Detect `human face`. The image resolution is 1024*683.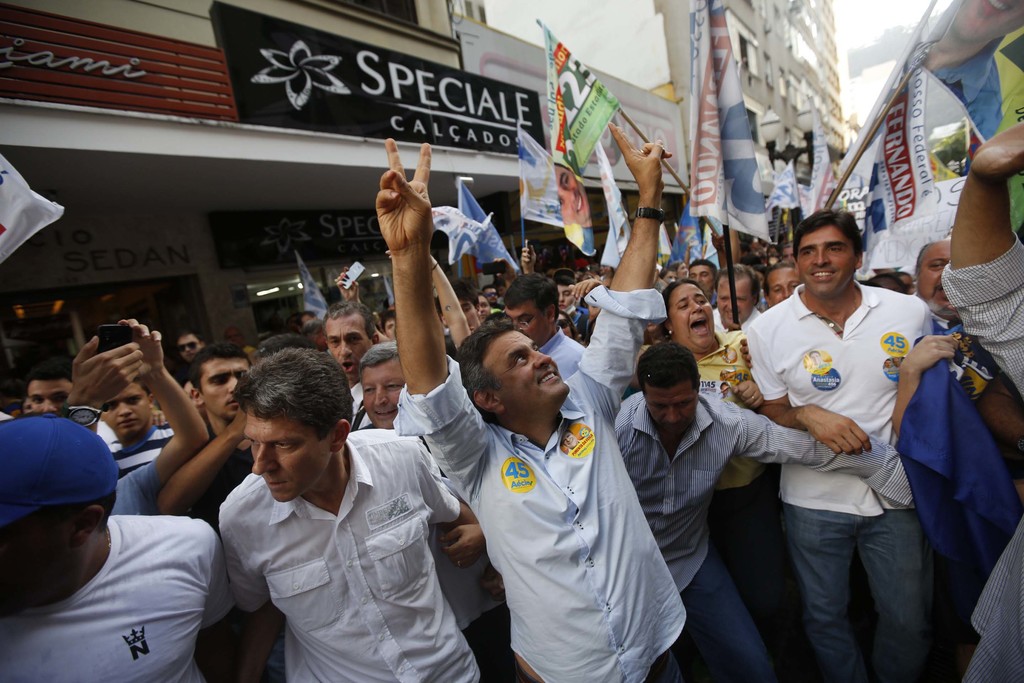
box(506, 299, 543, 345).
